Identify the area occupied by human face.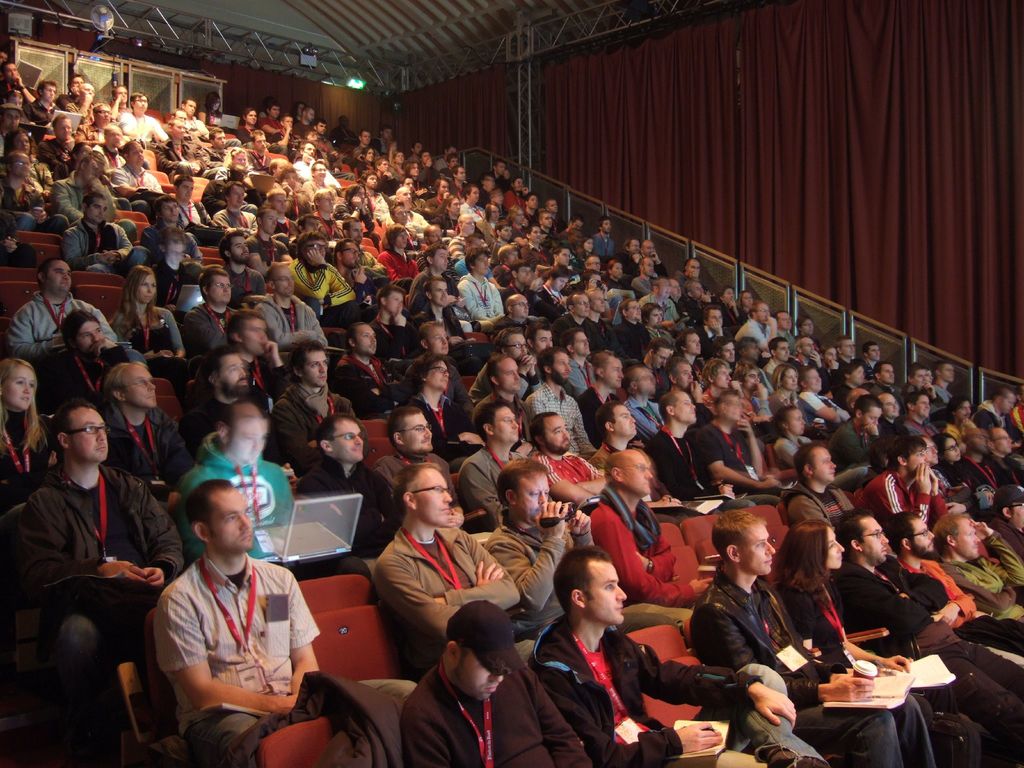
Area: [x1=495, y1=413, x2=516, y2=442].
